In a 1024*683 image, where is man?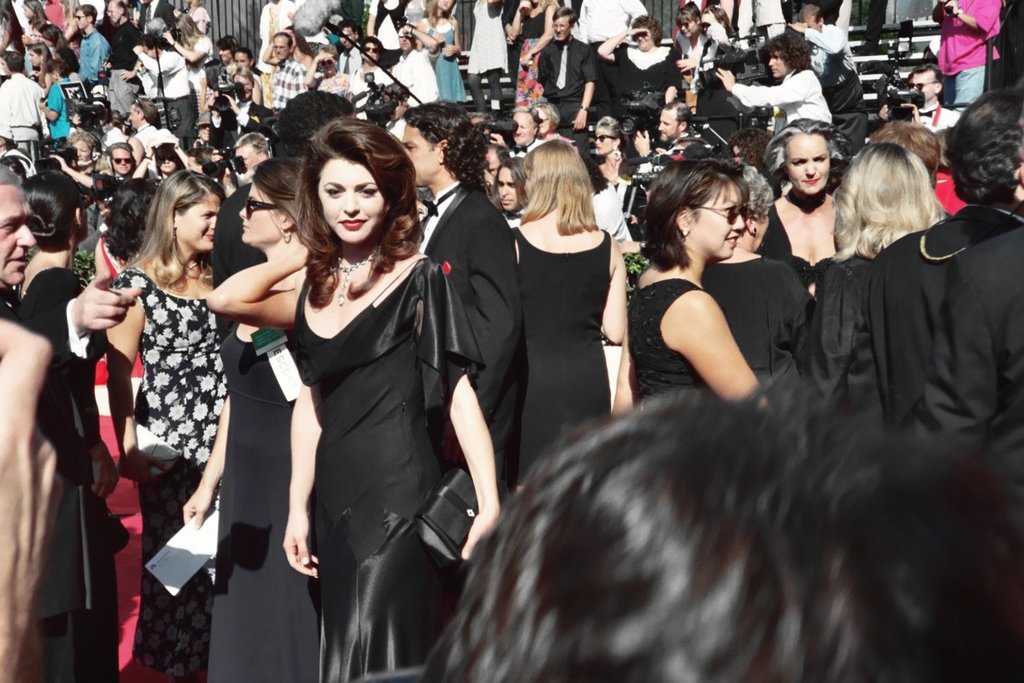
Rect(270, 31, 309, 111).
